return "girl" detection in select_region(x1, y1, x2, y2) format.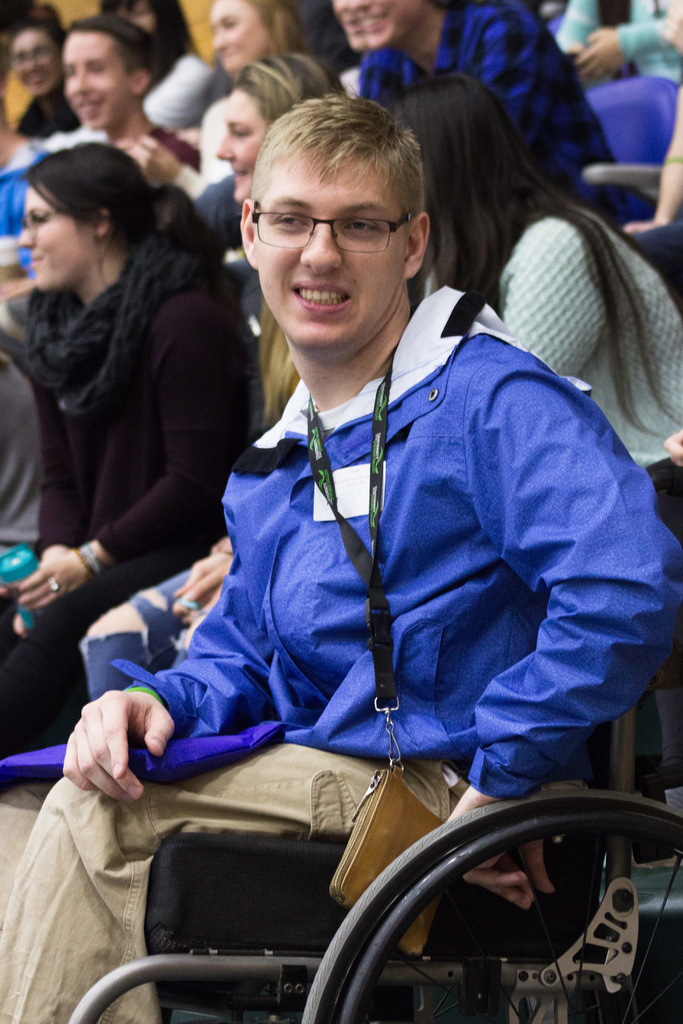
select_region(0, 140, 264, 754).
